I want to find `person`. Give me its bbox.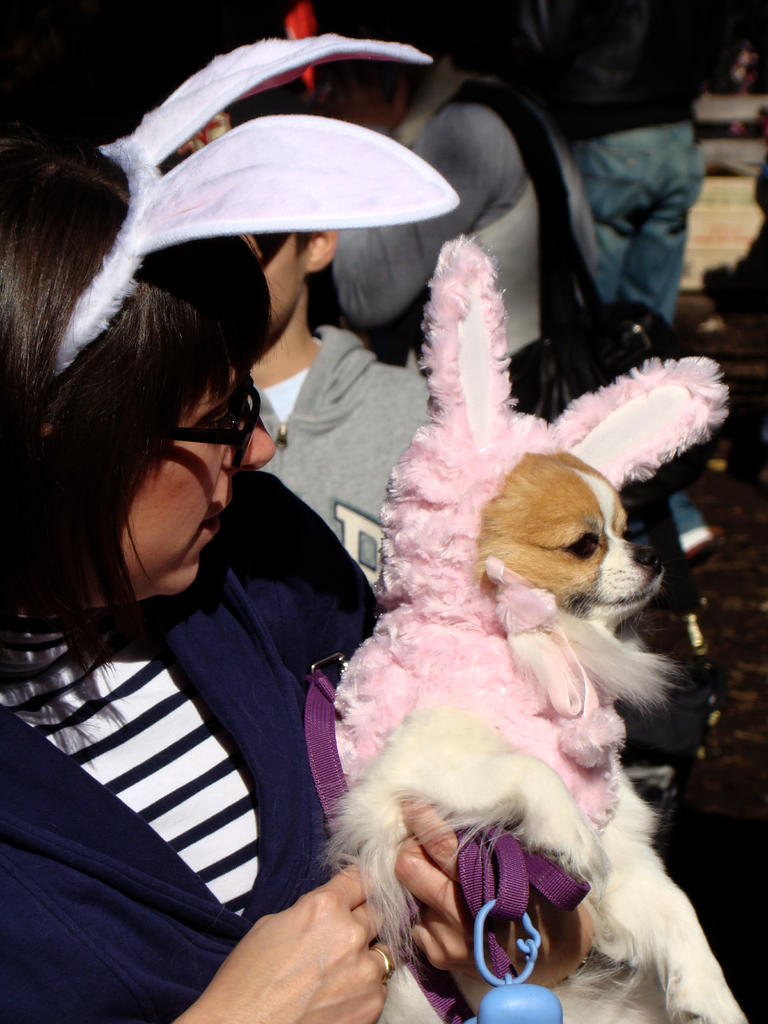
bbox=[493, 0, 765, 350].
